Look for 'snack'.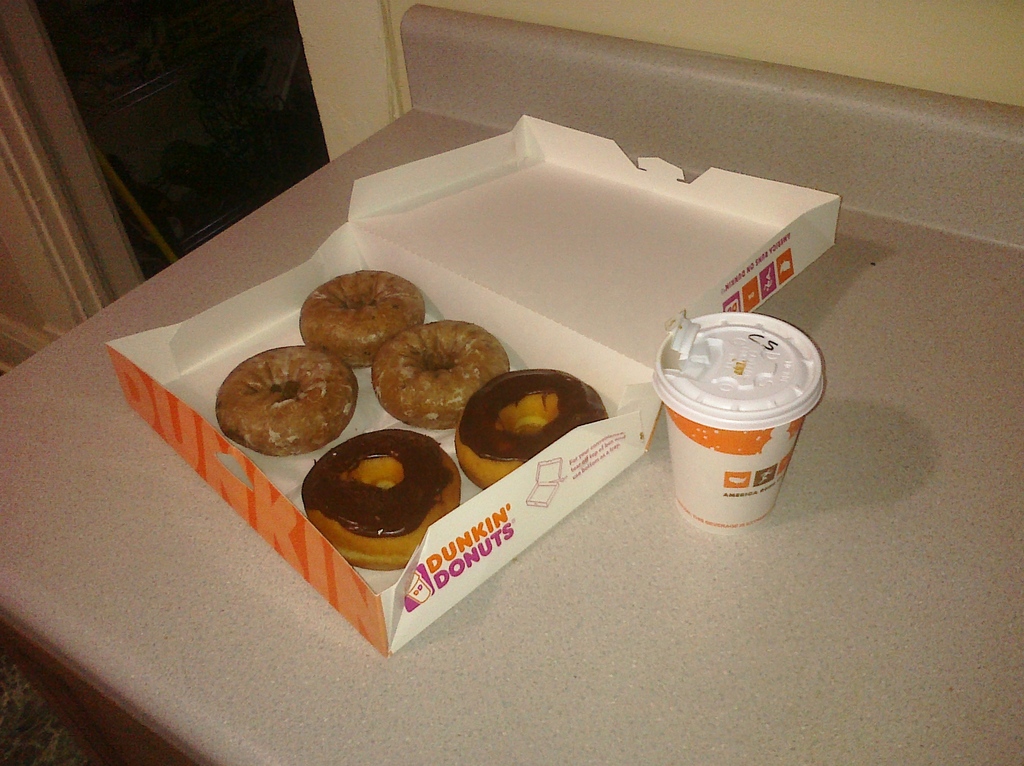
Found: region(372, 318, 514, 429).
